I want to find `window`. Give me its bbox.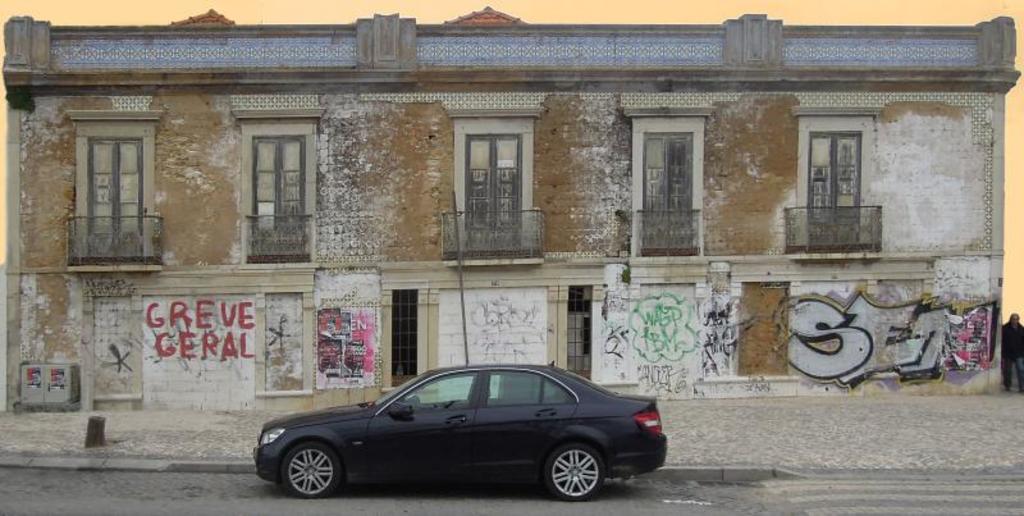
x1=82, y1=279, x2=142, y2=407.
